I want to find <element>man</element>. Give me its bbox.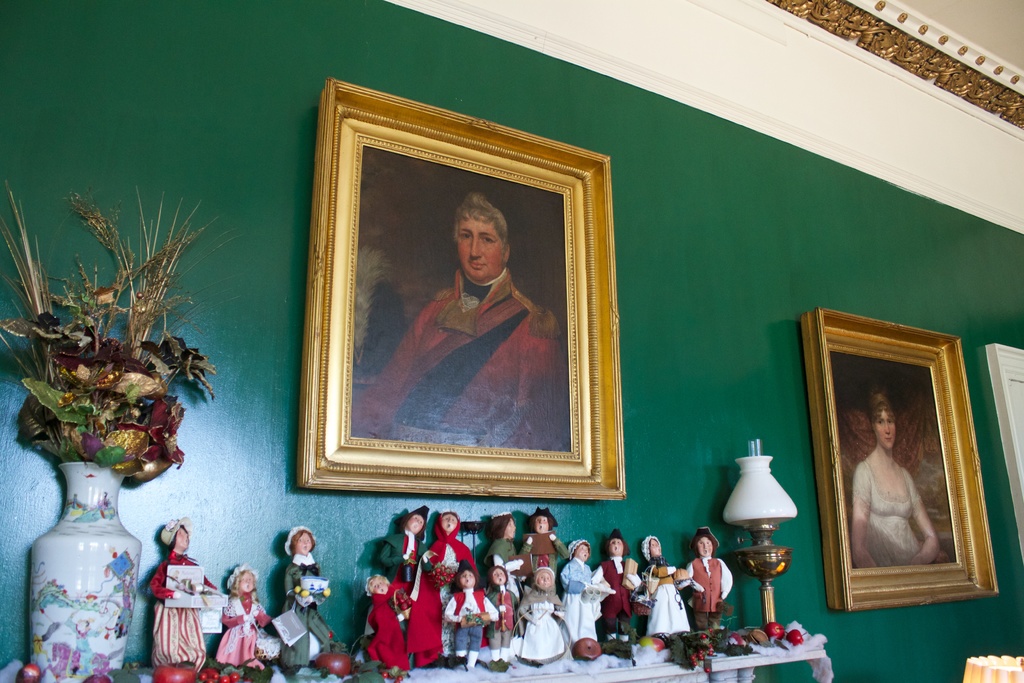
bbox(516, 505, 573, 636).
